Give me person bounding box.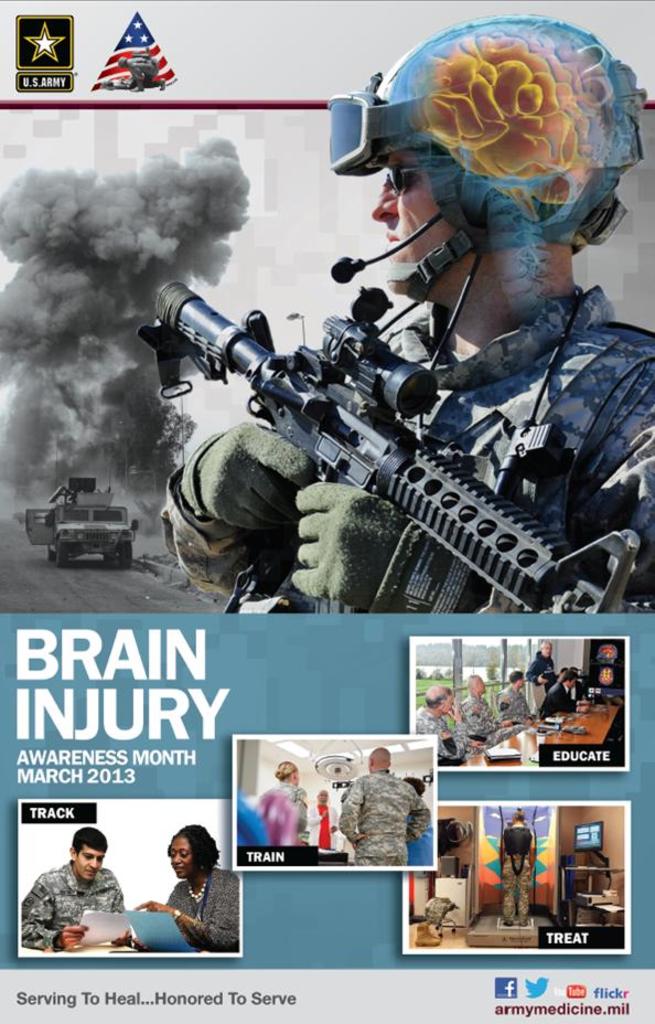
bbox(142, 829, 235, 947).
